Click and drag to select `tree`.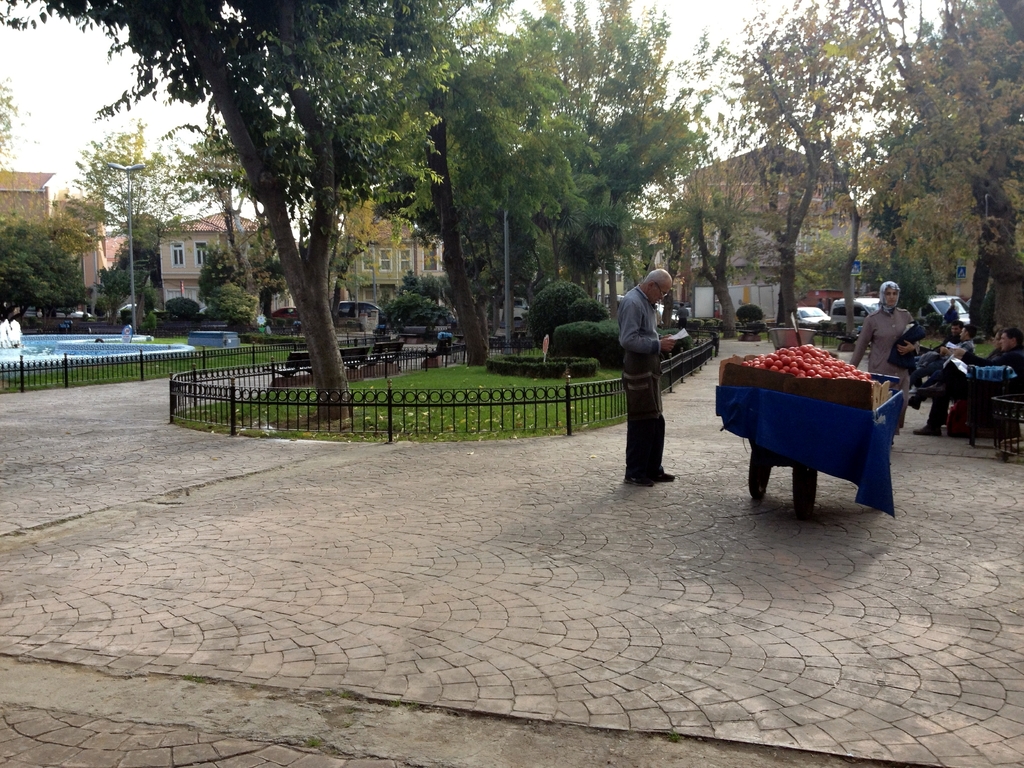
Selection: region(564, 0, 707, 315).
